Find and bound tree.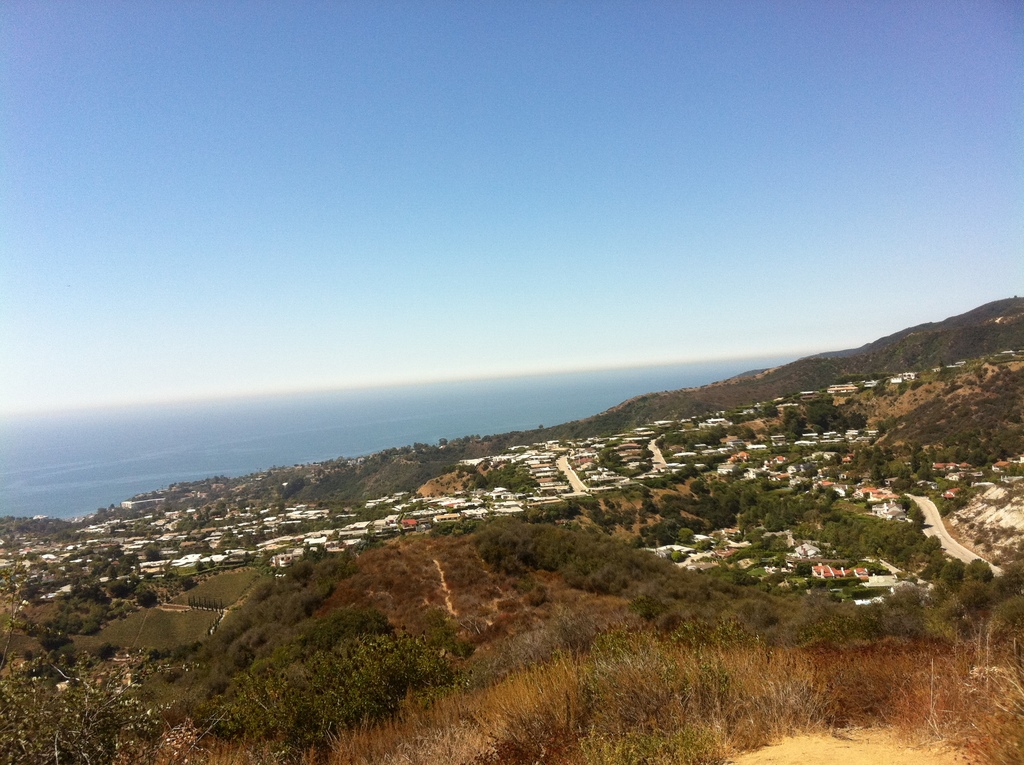
Bound: {"x1": 69, "y1": 592, "x2": 143, "y2": 636}.
